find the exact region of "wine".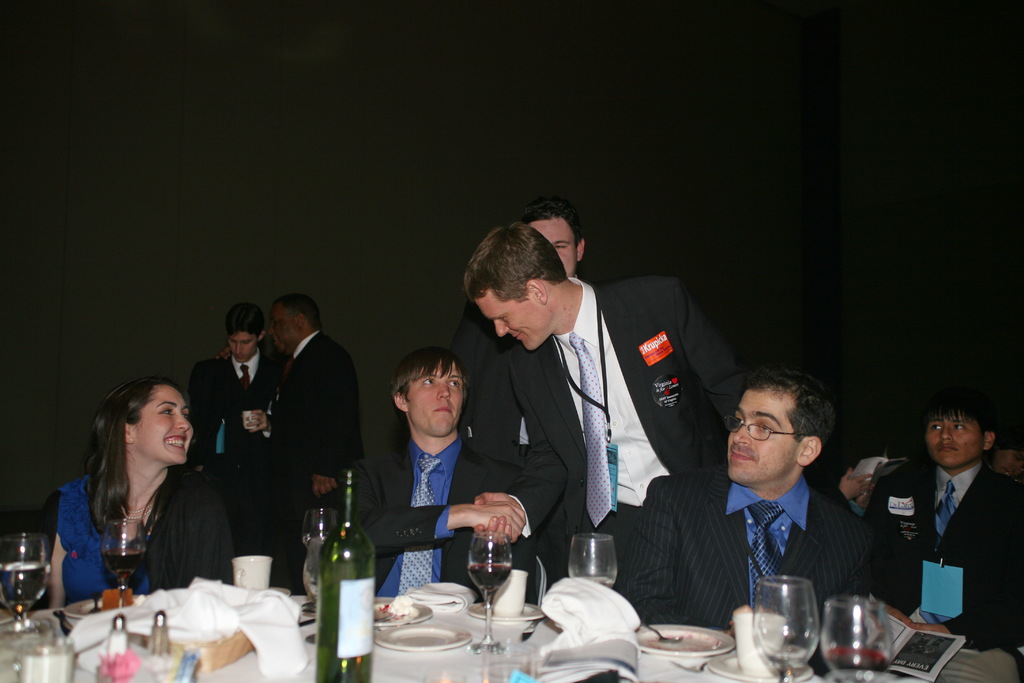
Exact region: 315/472/370/682.
